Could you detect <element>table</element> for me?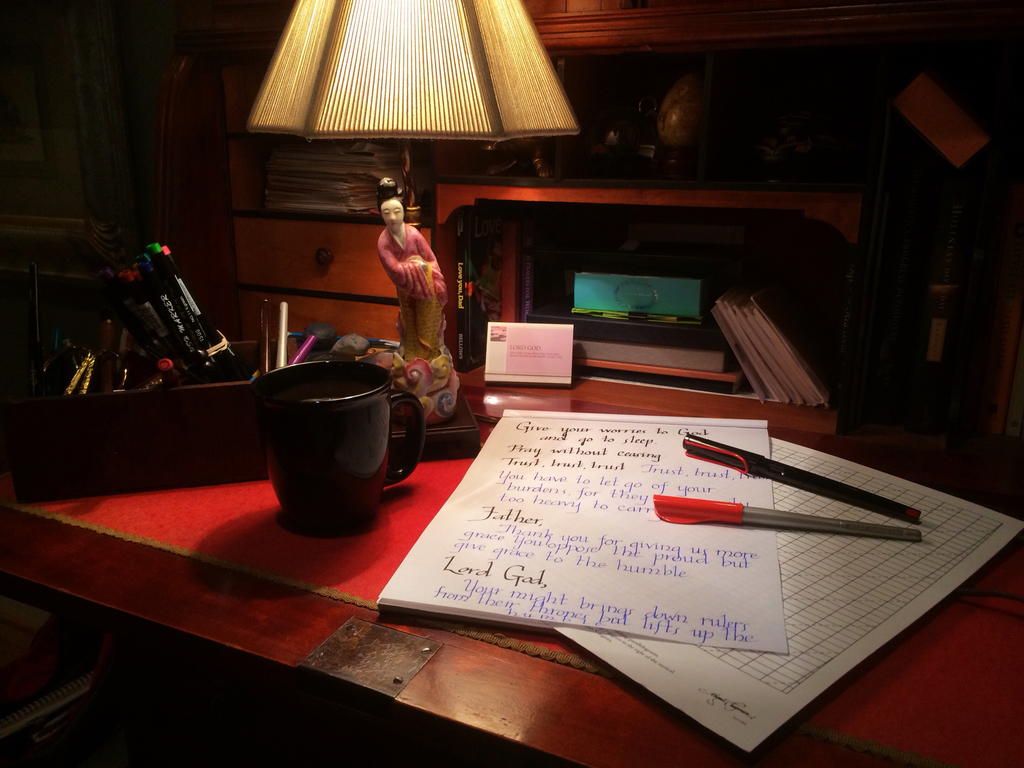
Detection result: pyautogui.locateOnScreen(0, 365, 1023, 767).
